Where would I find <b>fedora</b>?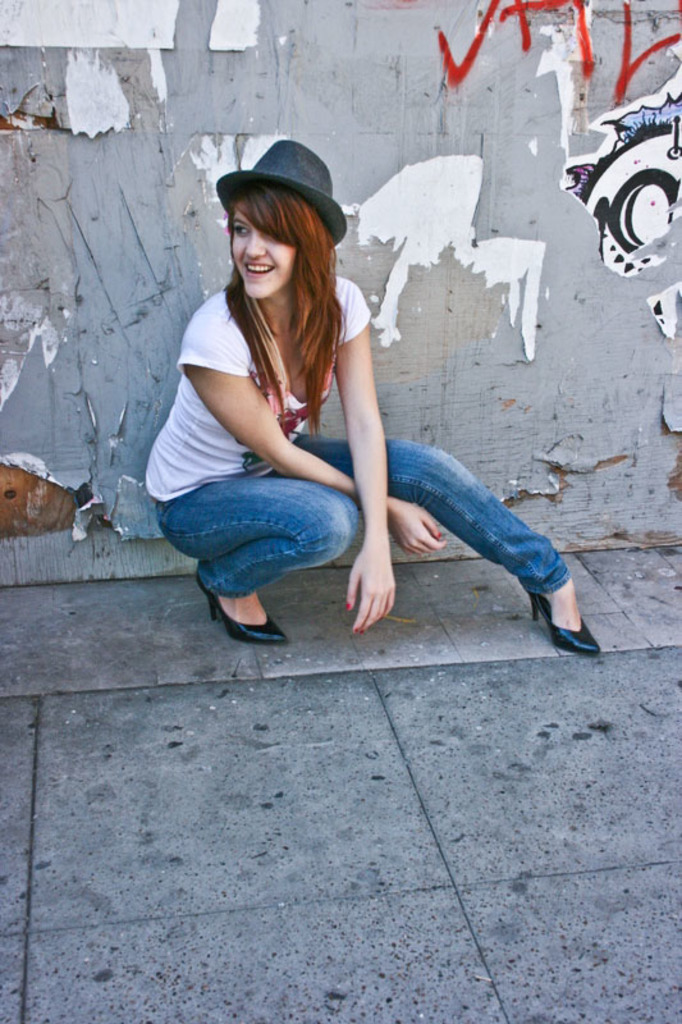
At x1=220, y1=138, x2=347, y2=227.
